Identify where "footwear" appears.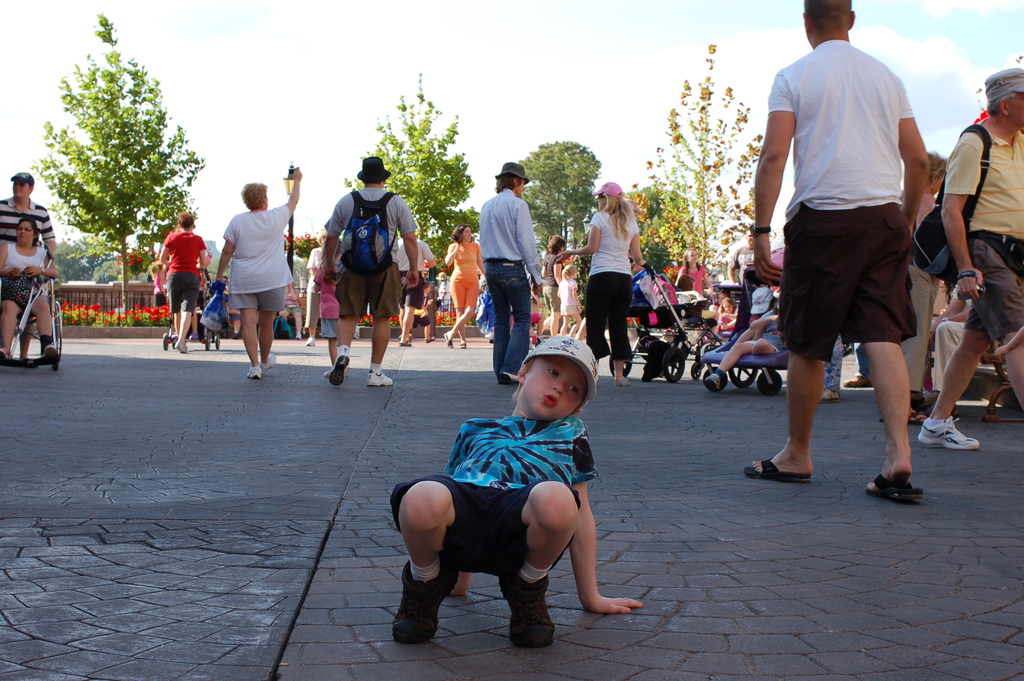
Appears at select_region(426, 336, 436, 344).
